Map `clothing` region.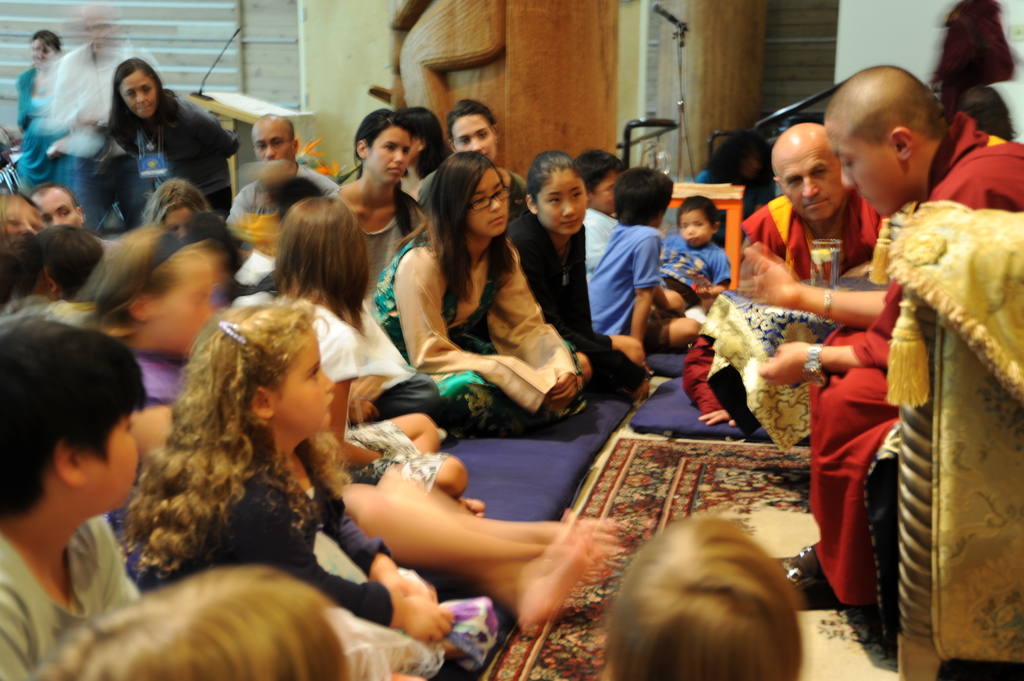
Mapped to 150/461/439/671.
